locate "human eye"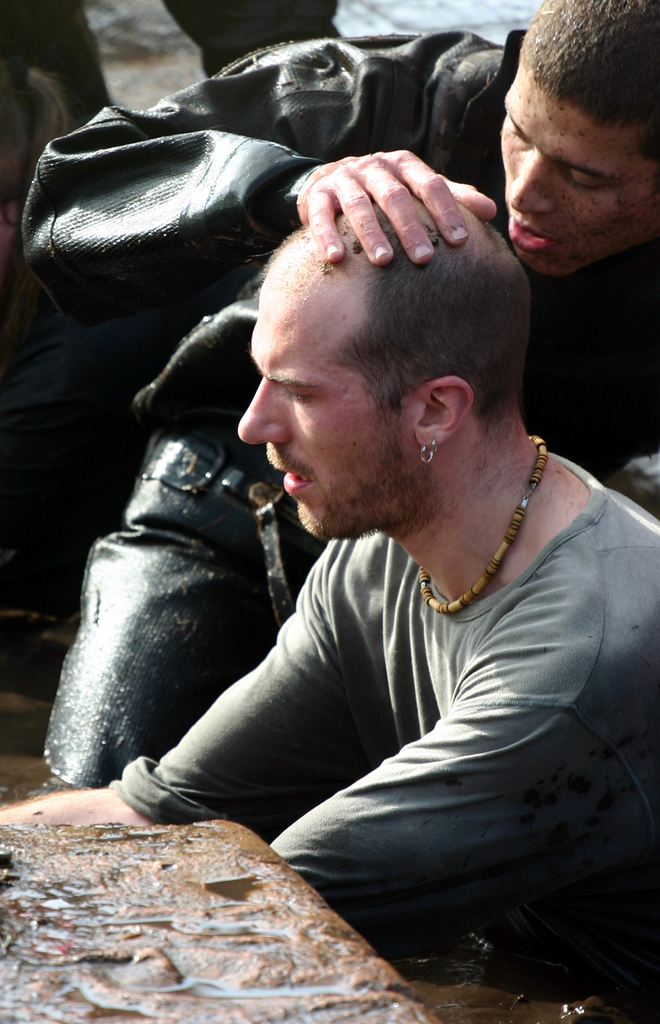
region(503, 118, 529, 147)
